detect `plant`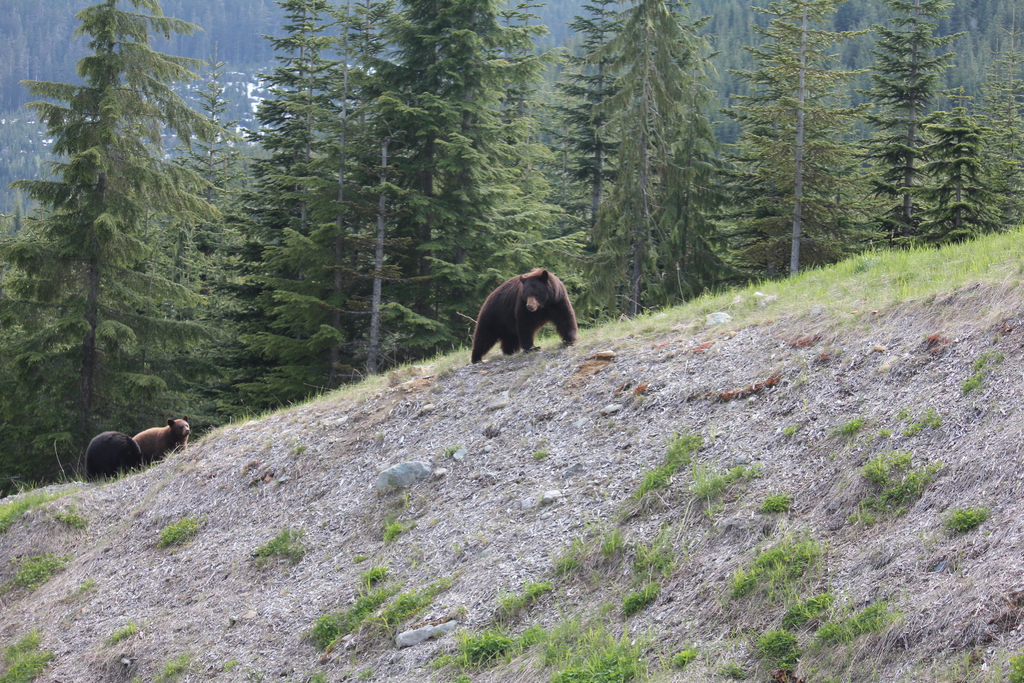
<bbox>0, 479, 85, 534</bbox>
